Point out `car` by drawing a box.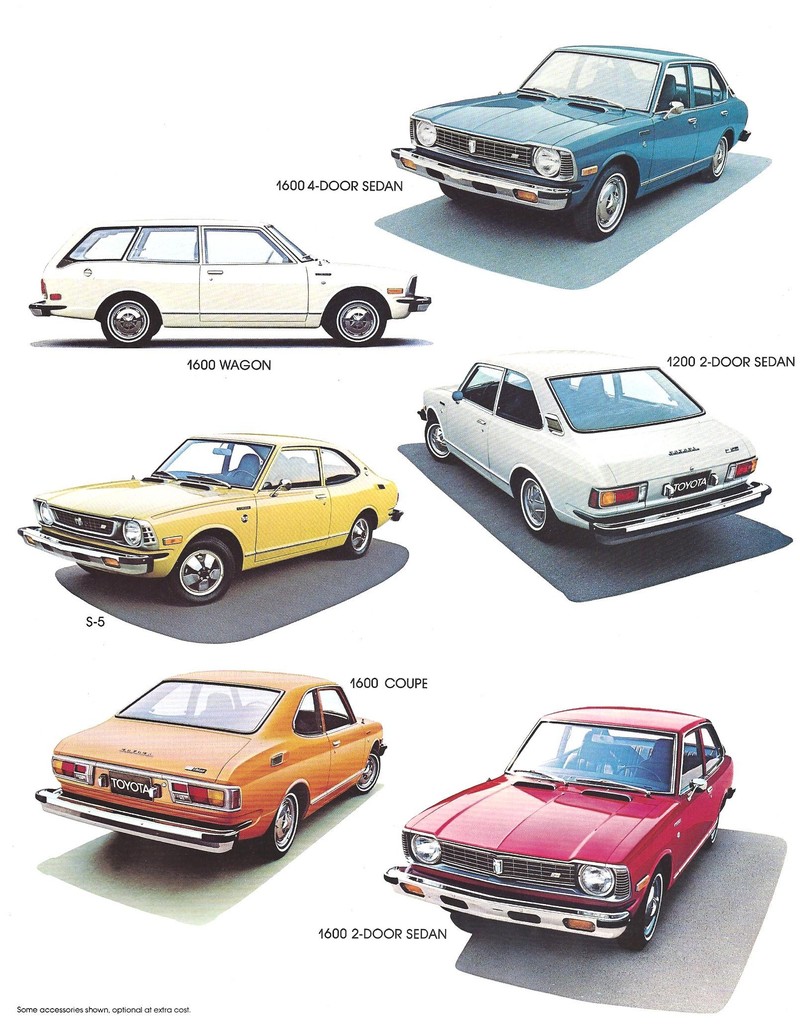
[14,429,401,611].
